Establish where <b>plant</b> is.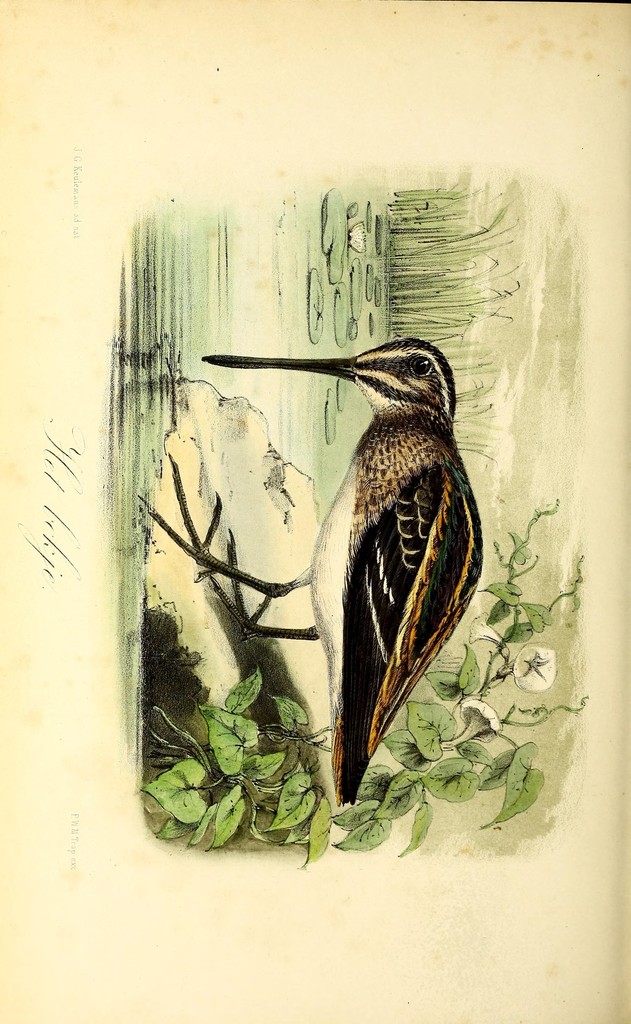
Established at (148, 505, 592, 839).
